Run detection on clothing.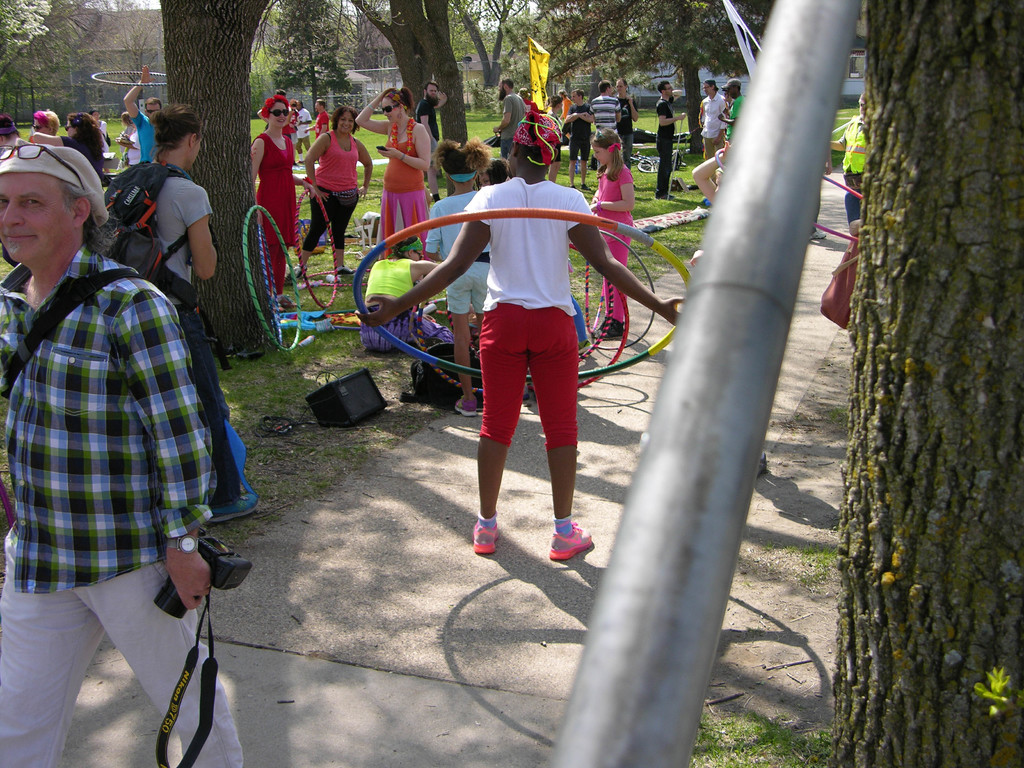
Result: (left=379, top=118, right=431, bottom=254).
